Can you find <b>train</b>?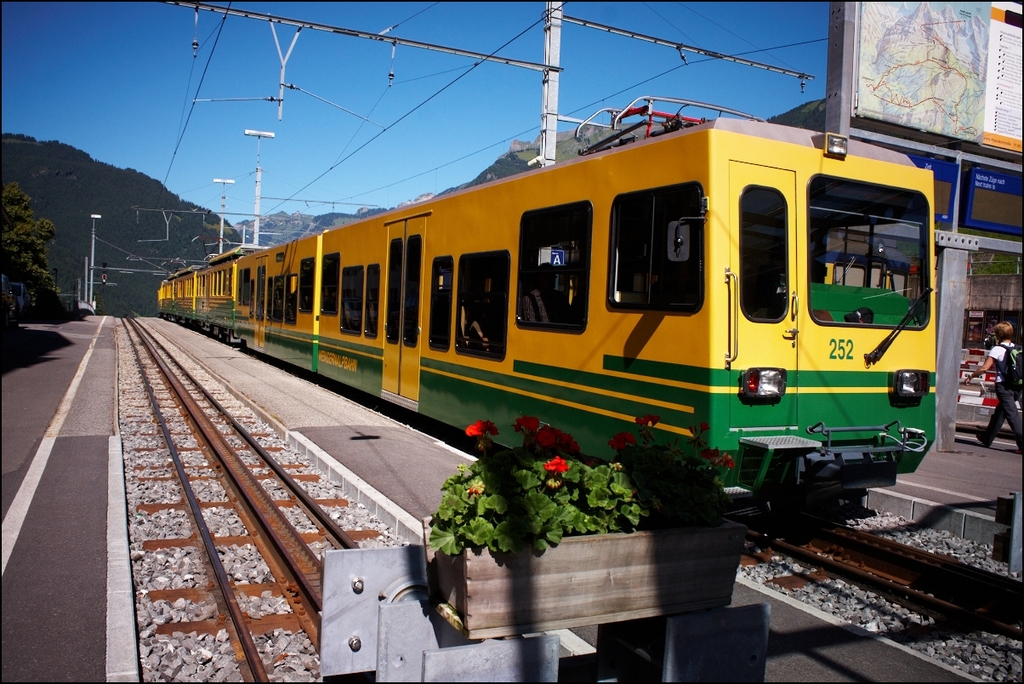
Yes, bounding box: [155,92,937,522].
